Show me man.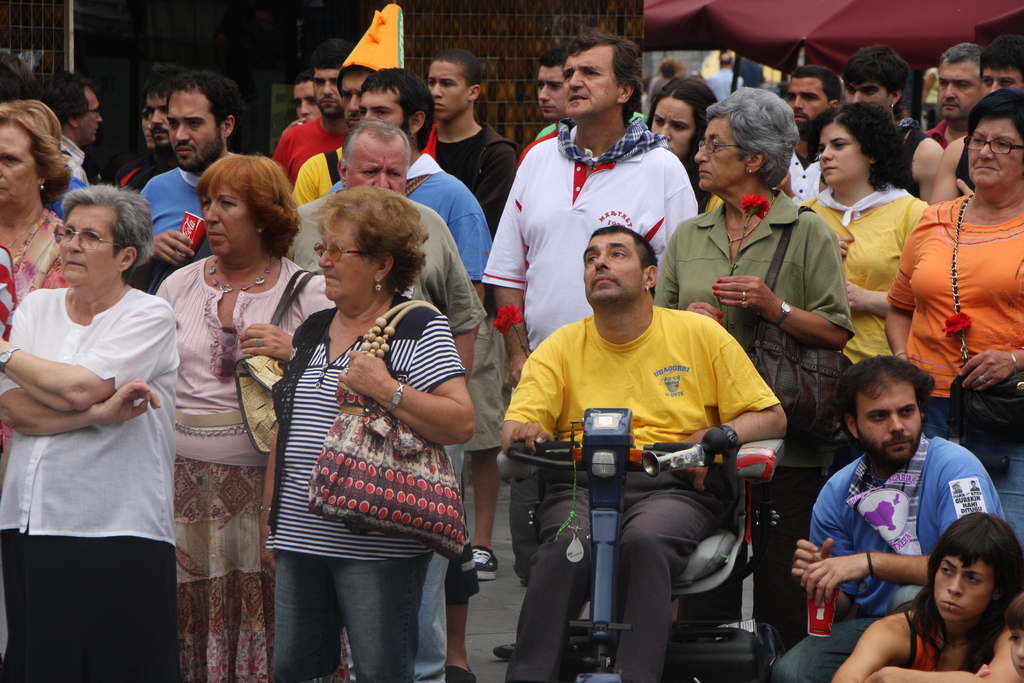
man is here: <bbox>926, 39, 981, 147</bbox>.
